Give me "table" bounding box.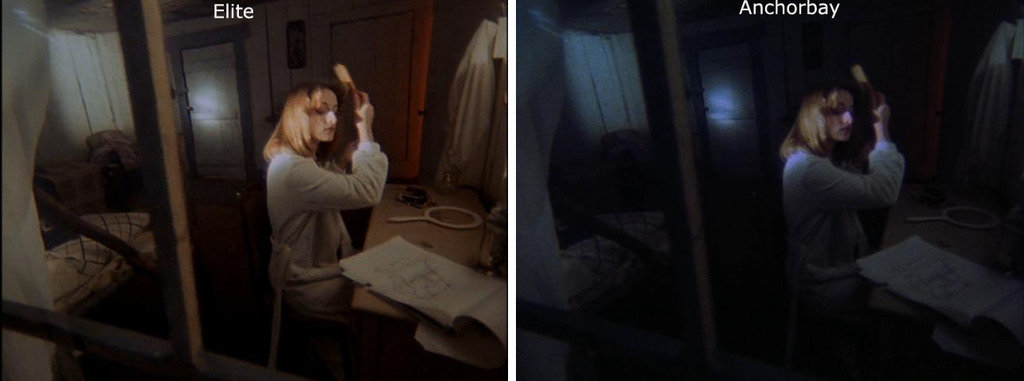
(872,173,1023,353).
